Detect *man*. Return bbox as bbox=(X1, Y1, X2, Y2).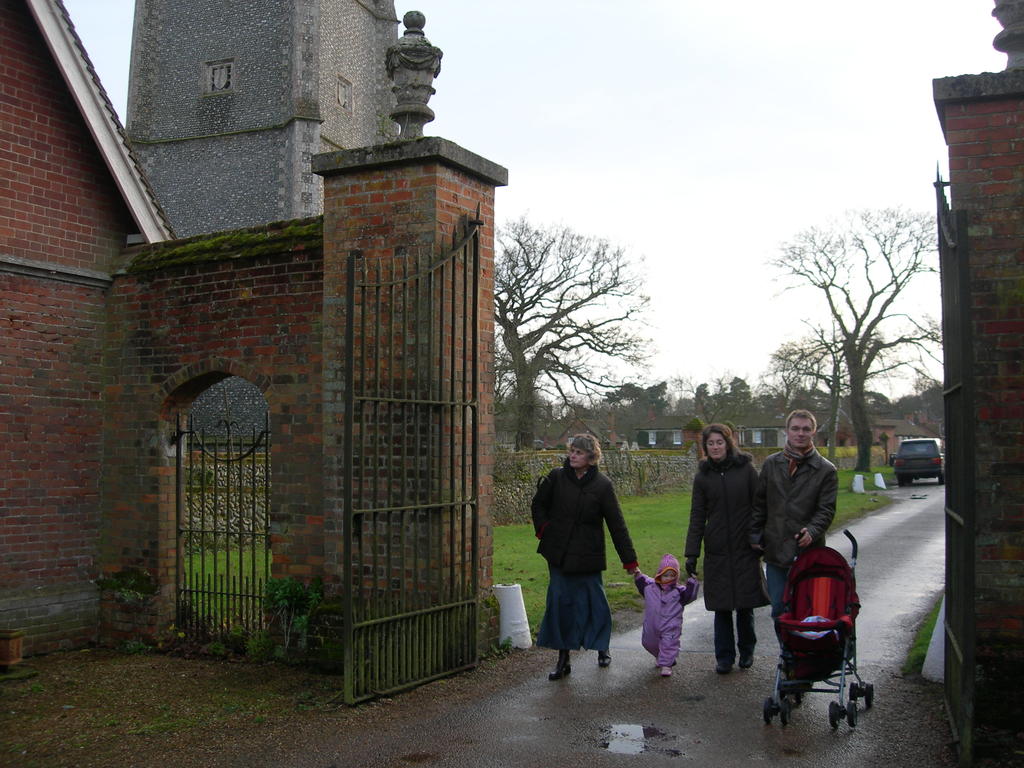
bbox=(749, 410, 843, 636).
